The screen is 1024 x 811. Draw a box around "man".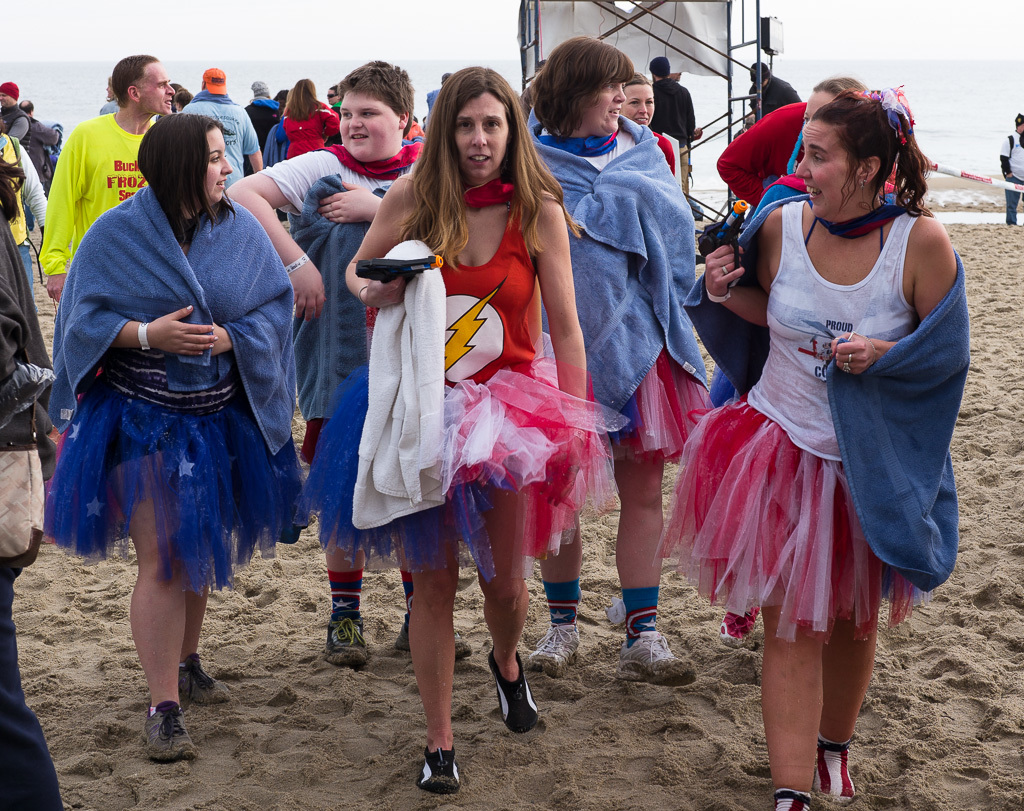
box(33, 52, 176, 301).
